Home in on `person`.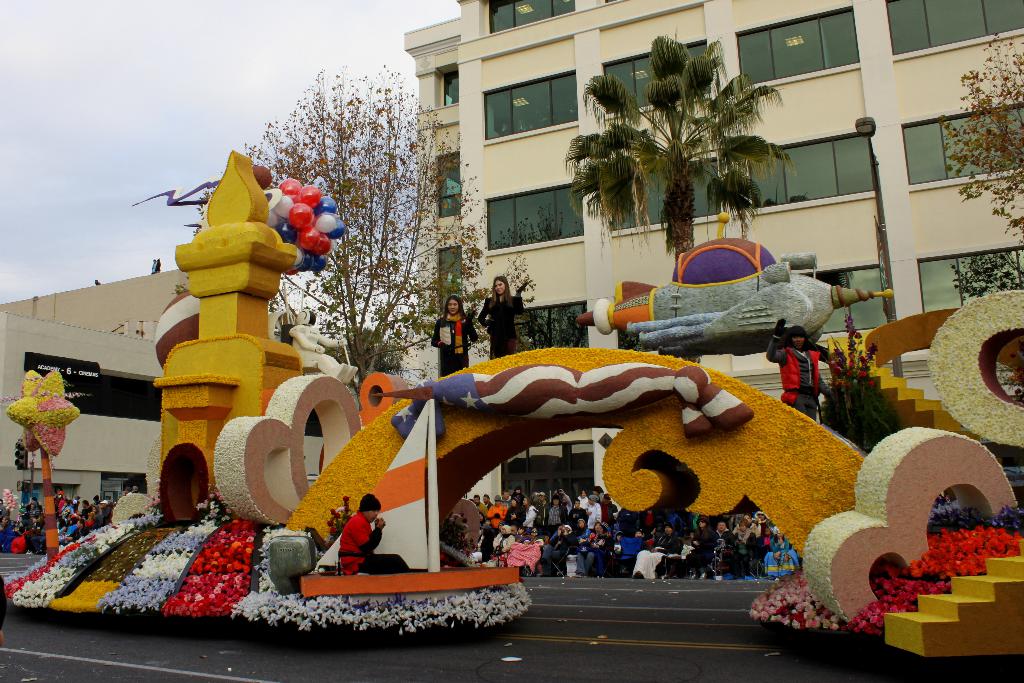
Homed in at <bbox>474, 278, 536, 363</bbox>.
